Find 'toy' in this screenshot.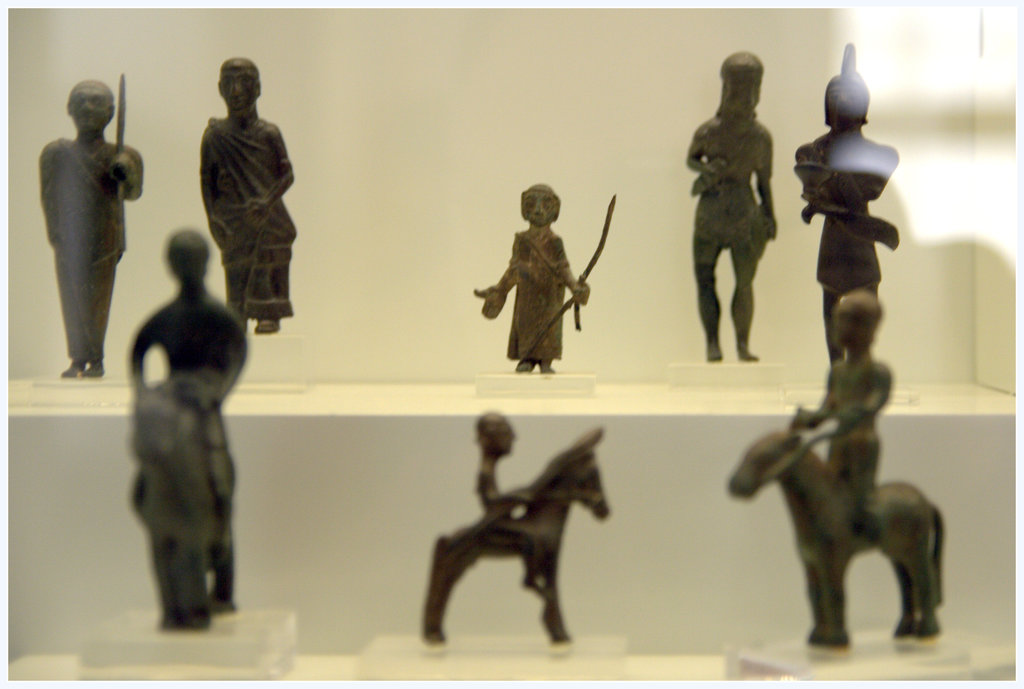
The bounding box for 'toy' is <region>410, 407, 632, 650</region>.
